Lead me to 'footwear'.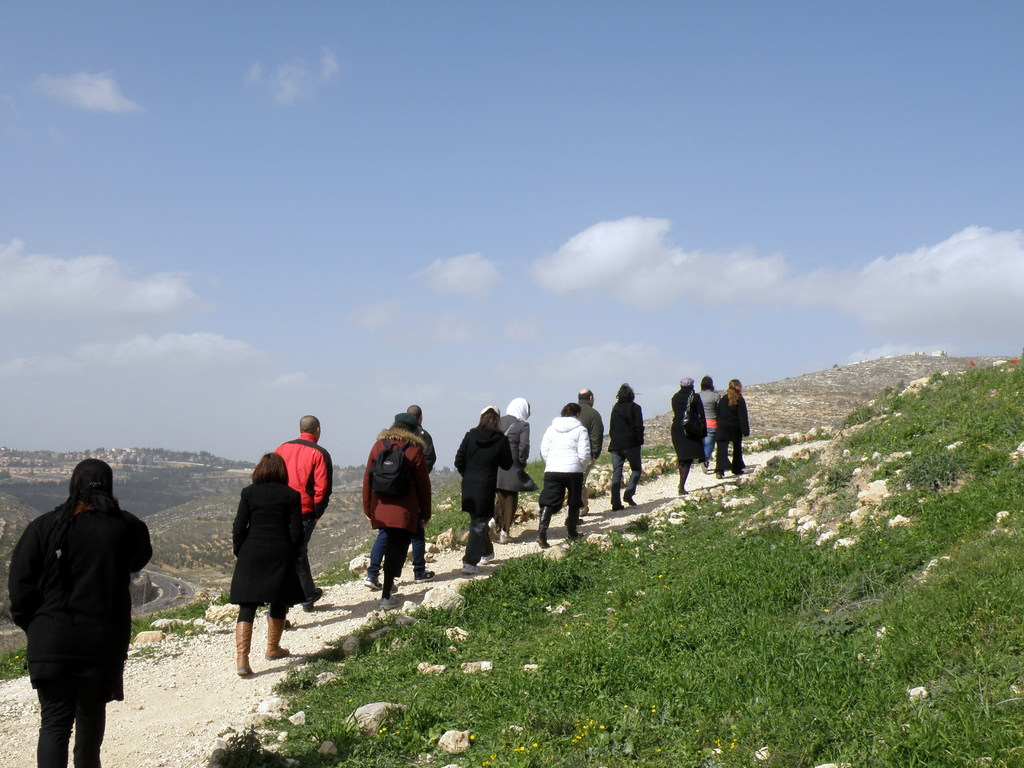
Lead to 533:538:549:552.
